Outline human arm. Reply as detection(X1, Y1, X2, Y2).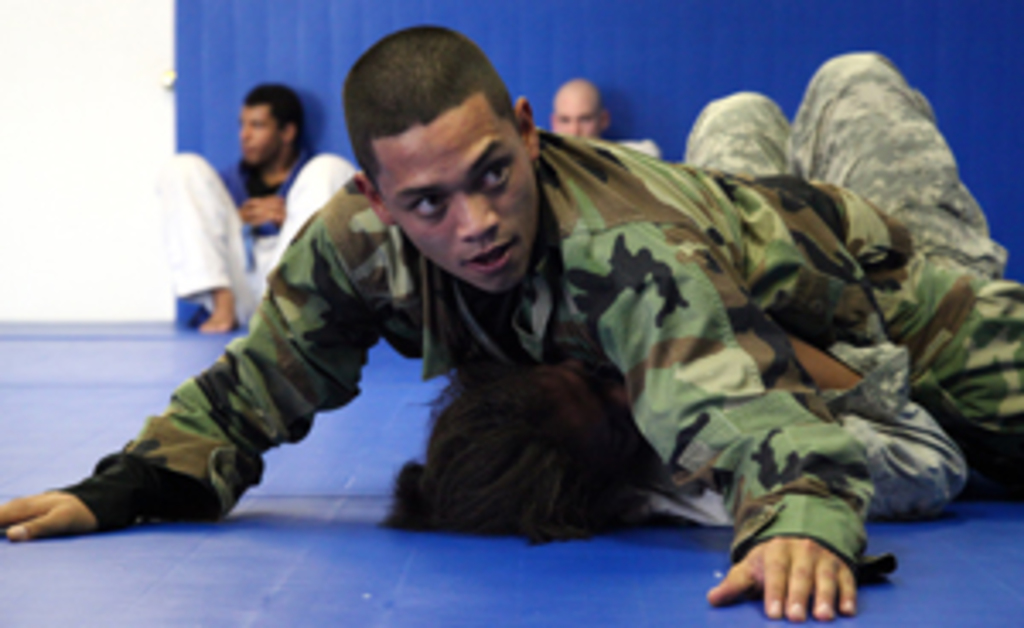
detection(717, 488, 881, 627).
